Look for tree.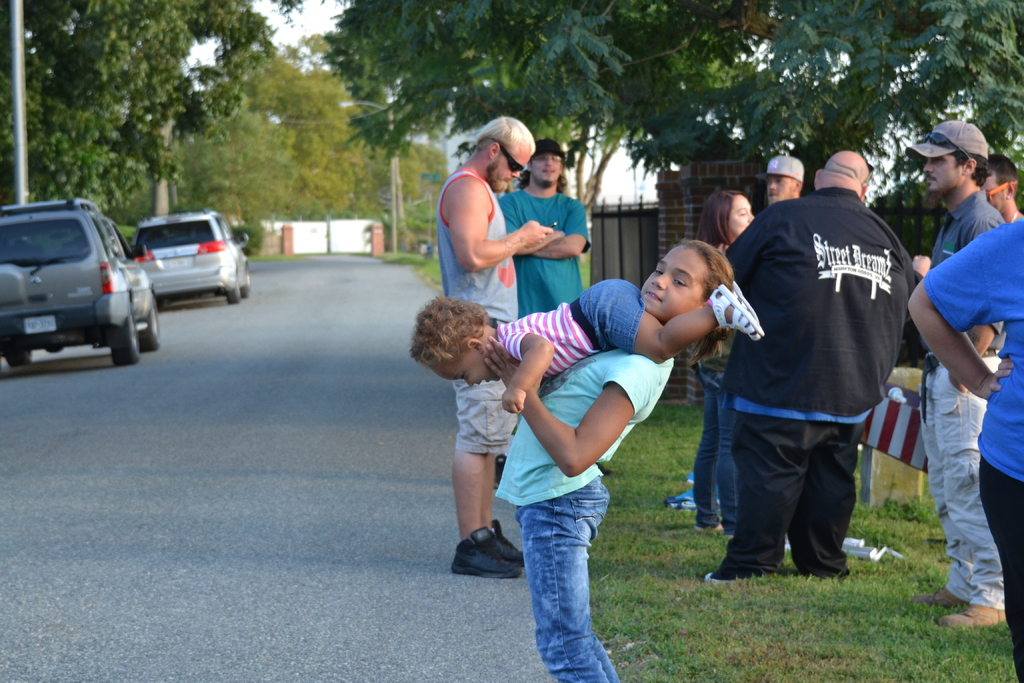
Found: 0:0:282:218.
